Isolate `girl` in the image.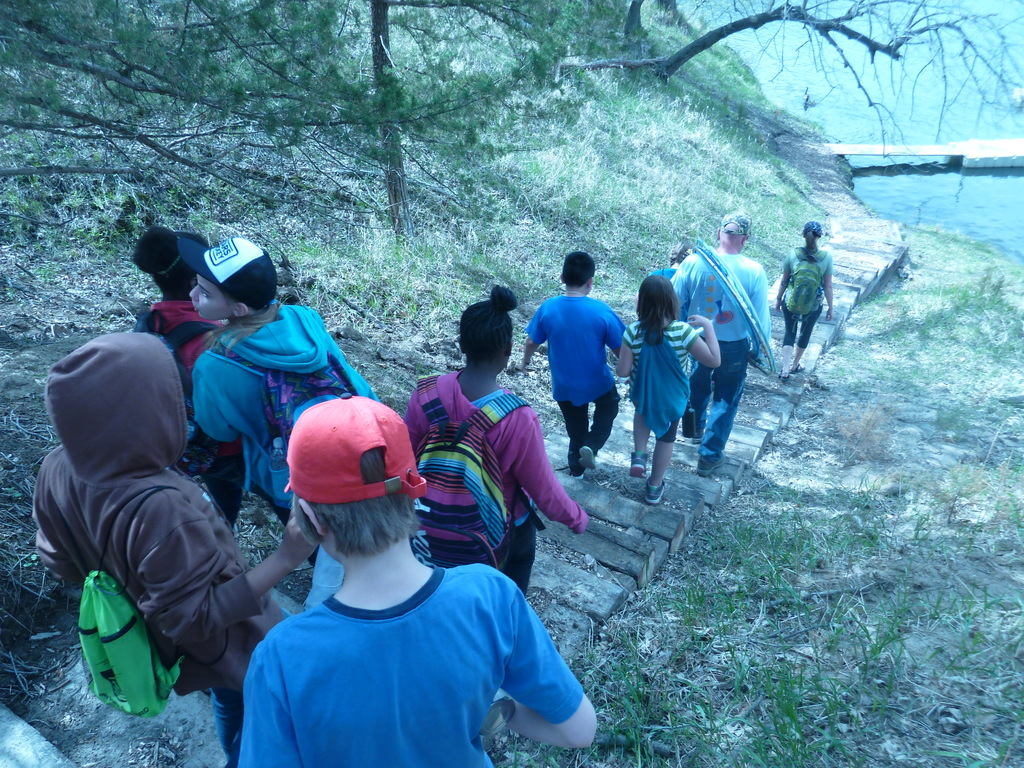
Isolated region: select_region(774, 220, 835, 381).
